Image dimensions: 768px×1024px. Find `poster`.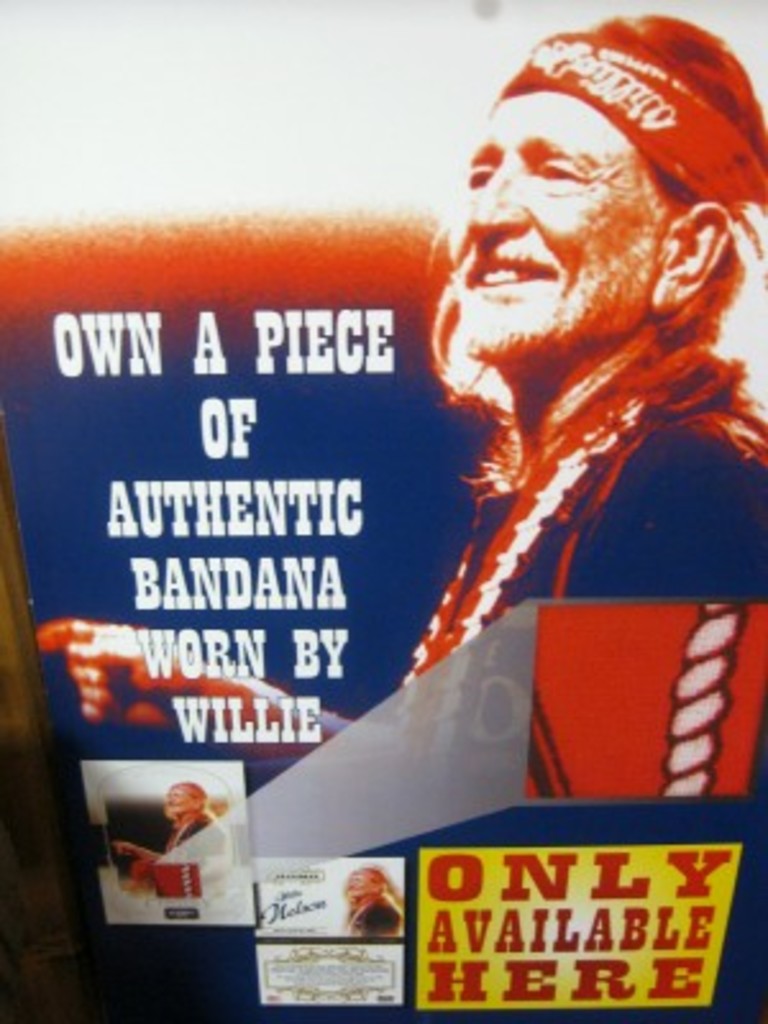
0 0 765 1021.
